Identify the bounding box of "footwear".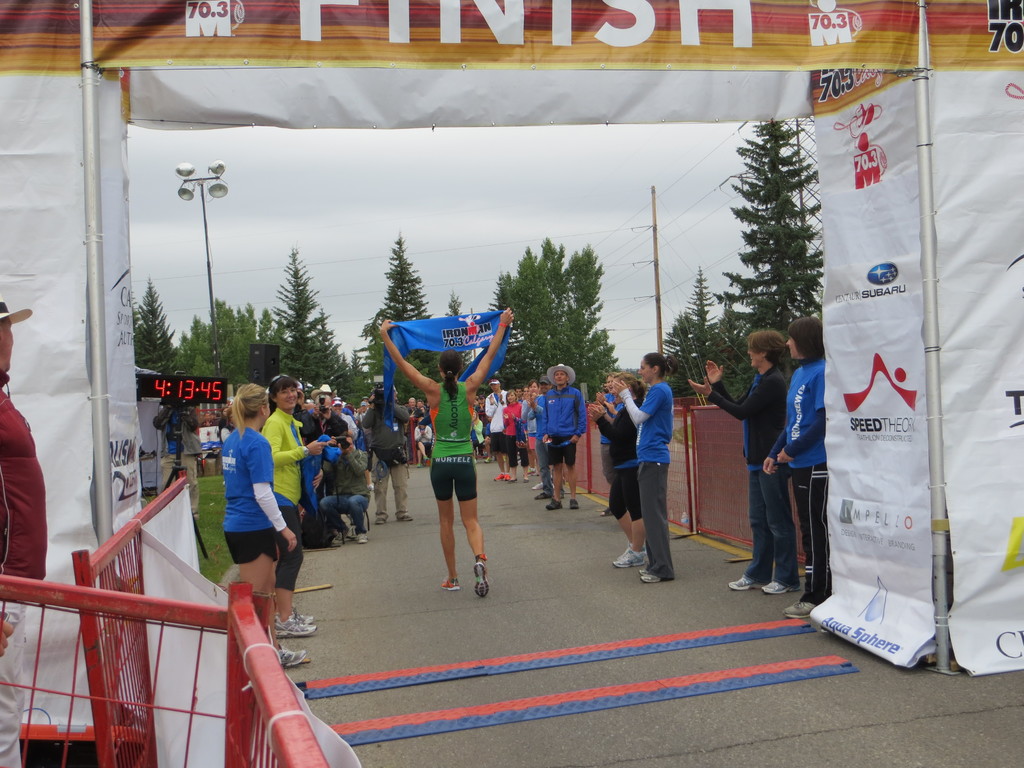
758, 579, 789, 594.
